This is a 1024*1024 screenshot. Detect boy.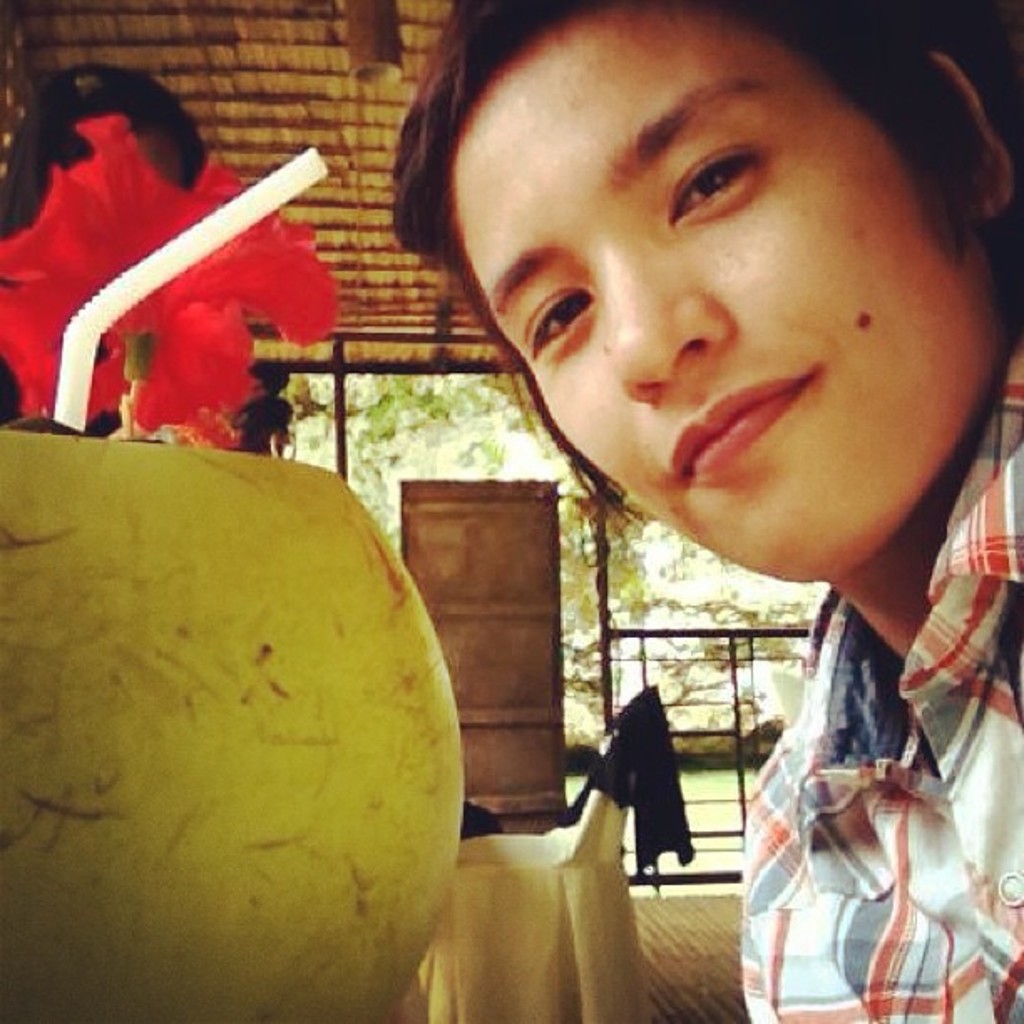
BBox(388, 0, 1022, 1022).
